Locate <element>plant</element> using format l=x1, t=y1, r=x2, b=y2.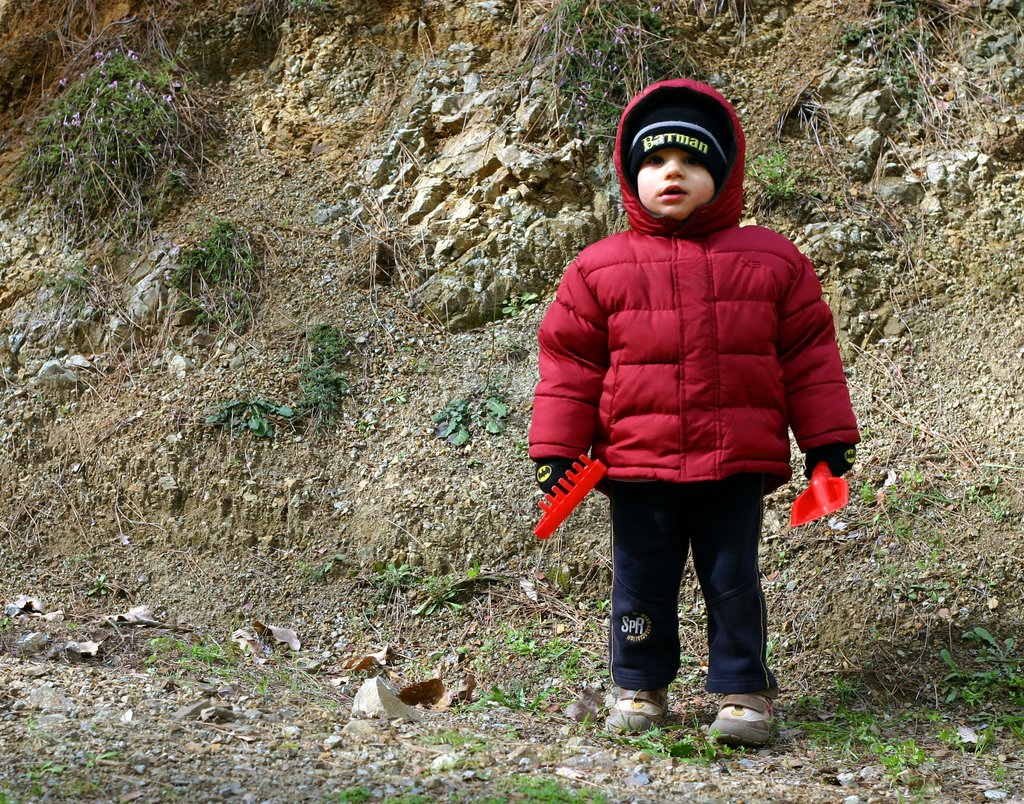
l=6, t=14, r=248, b=234.
